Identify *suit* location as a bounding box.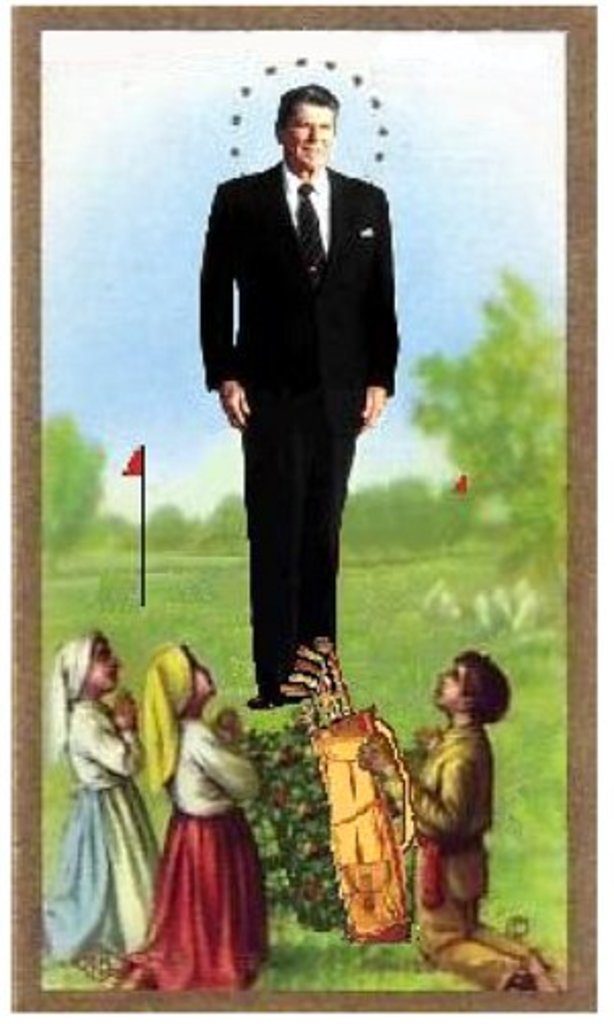
[x1=207, y1=72, x2=405, y2=754].
